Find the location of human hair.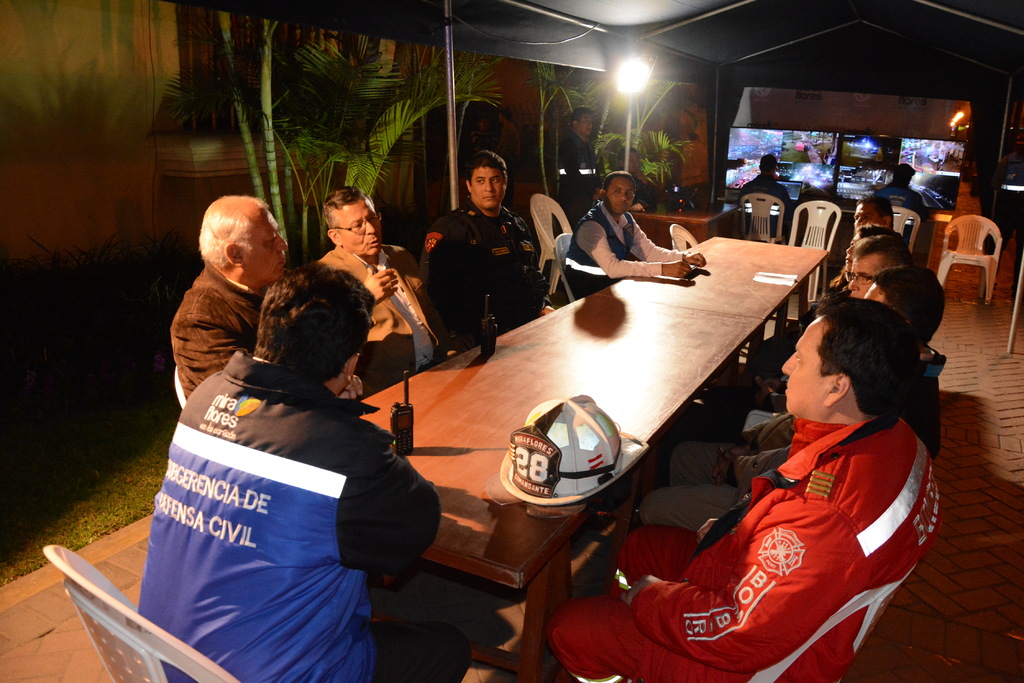
Location: <bbox>572, 106, 593, 129</bbox>.
